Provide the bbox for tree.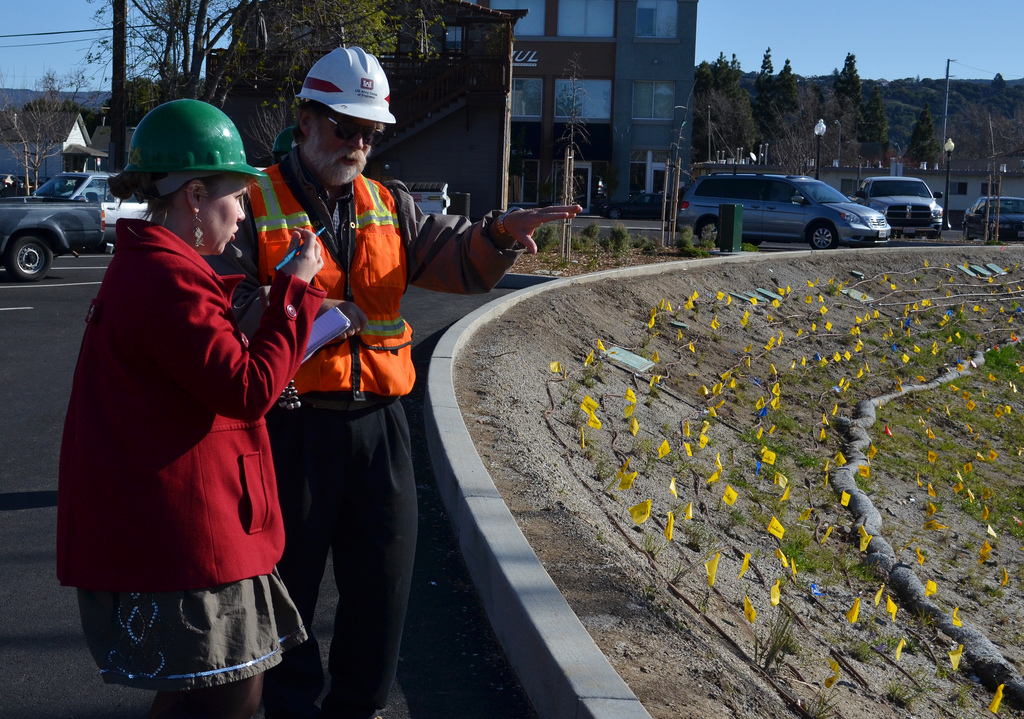
pyautogui.locateOnScreen(228, 0, 427, 169).
